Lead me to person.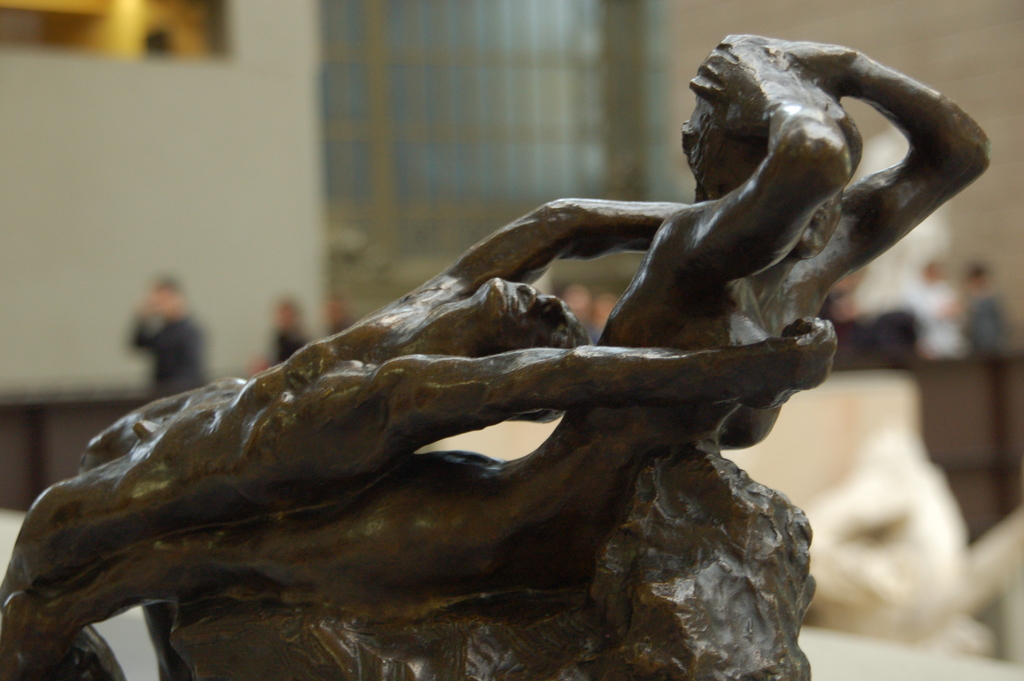
Lead to (0,31,991,680).
